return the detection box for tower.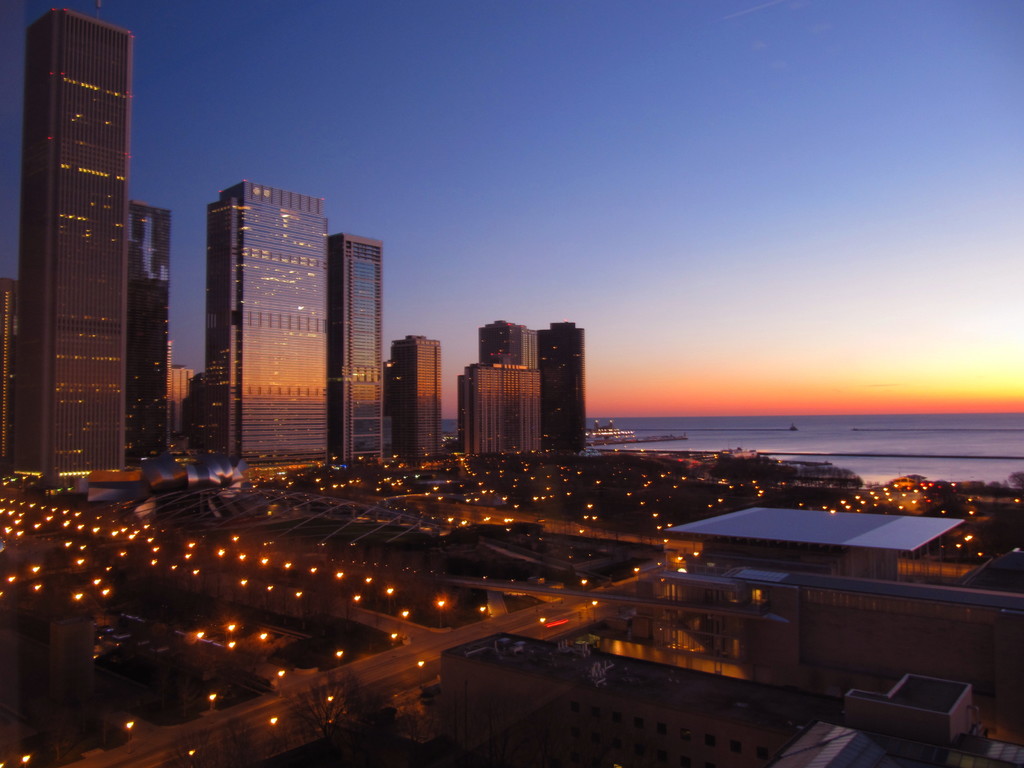
536:317:588:467.
